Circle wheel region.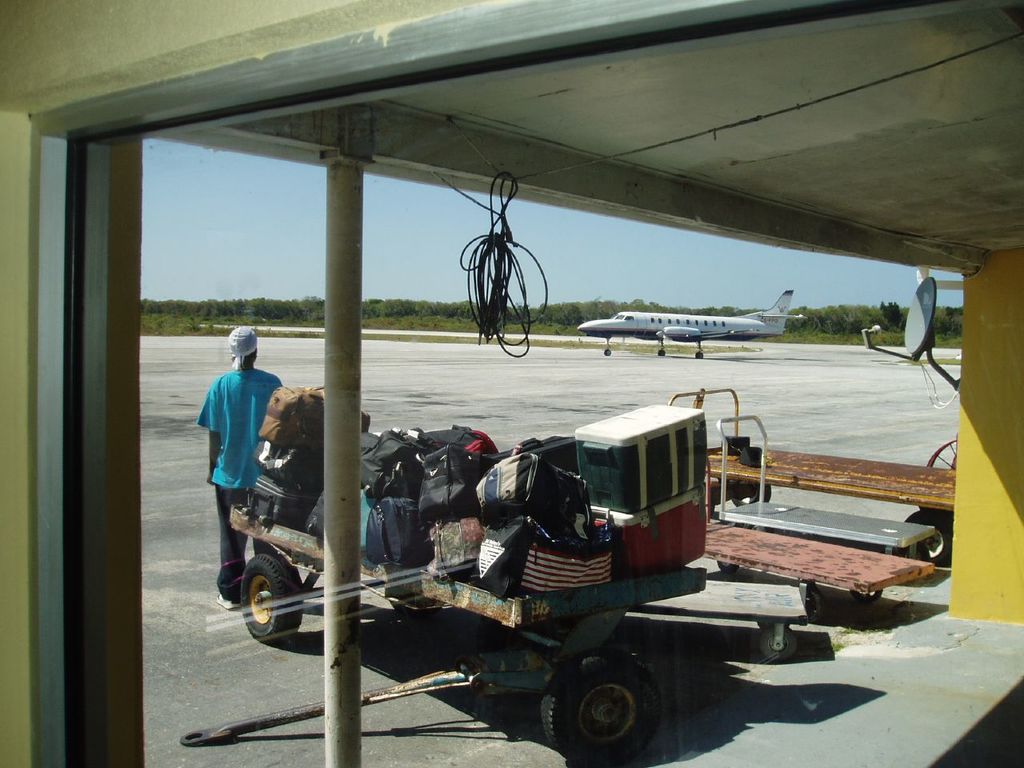
Region: (759, 628, 797, 661).
